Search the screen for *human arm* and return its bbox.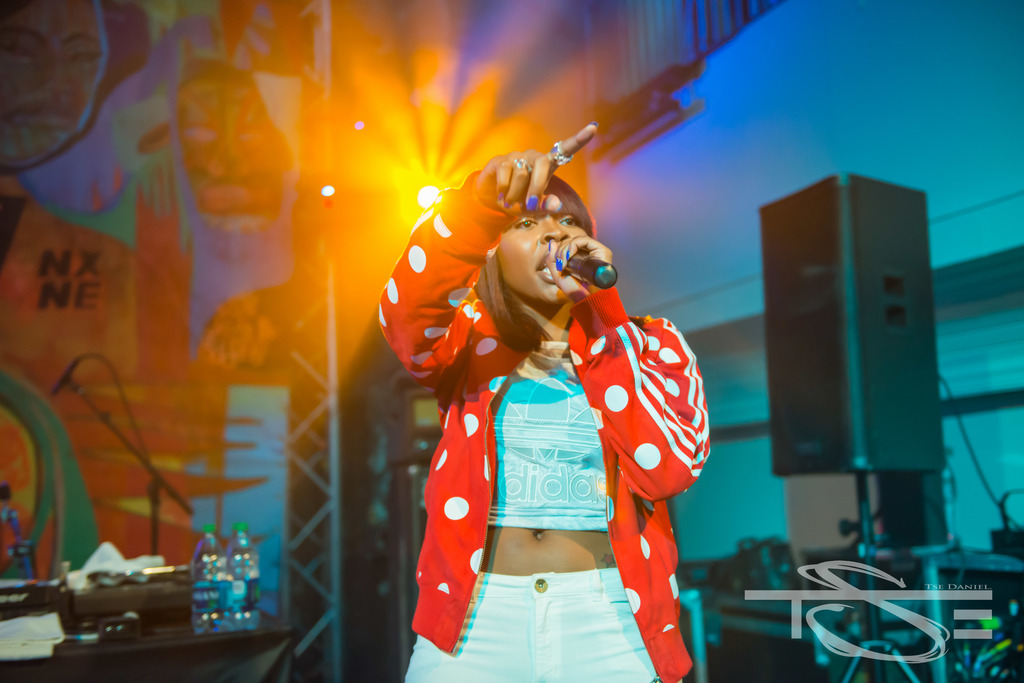
Found: [544,229,698,505].
